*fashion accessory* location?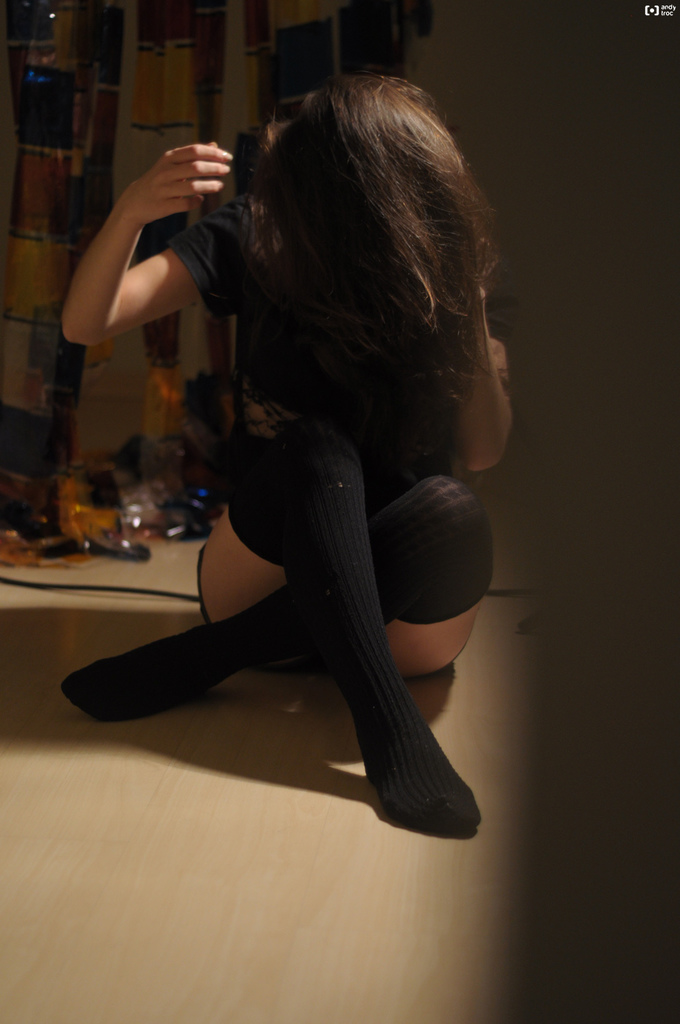
{"x1": 226, "y1": 441, "x2": 485, "y2": 841}
